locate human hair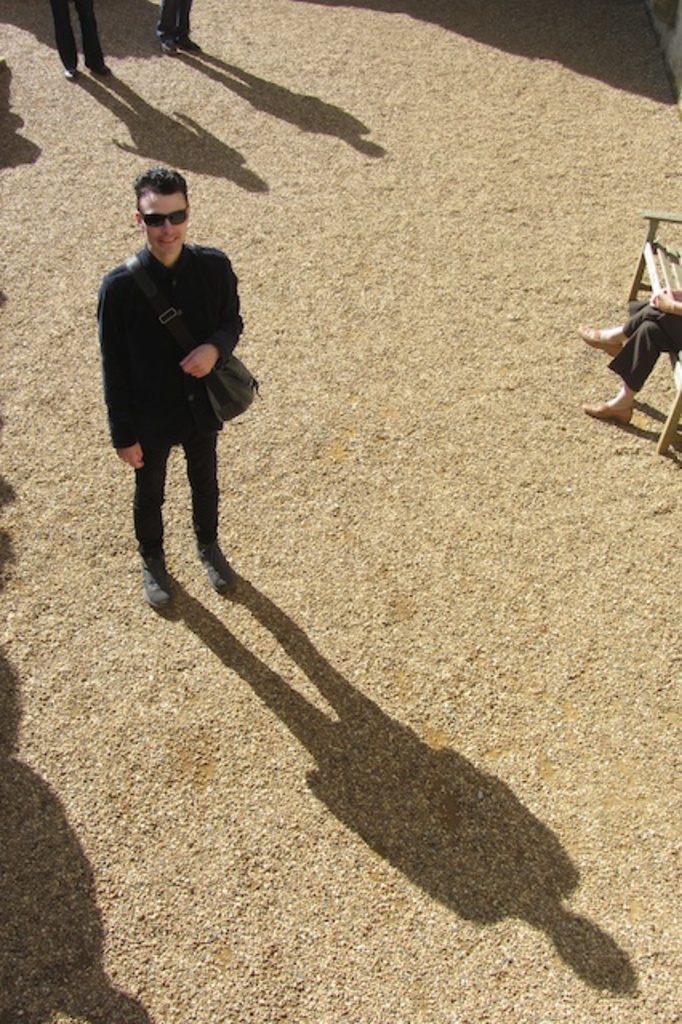
detection(115, 168, 189, 211)
